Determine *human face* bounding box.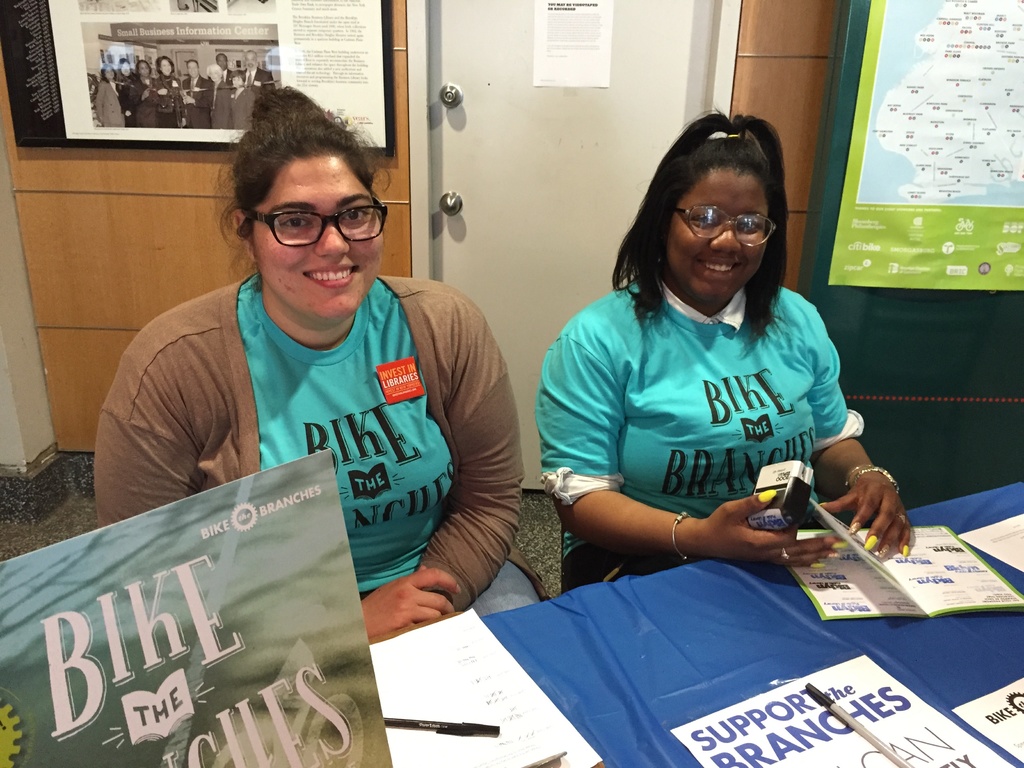
Determined: l=667, t=166, r=771, b=303.
